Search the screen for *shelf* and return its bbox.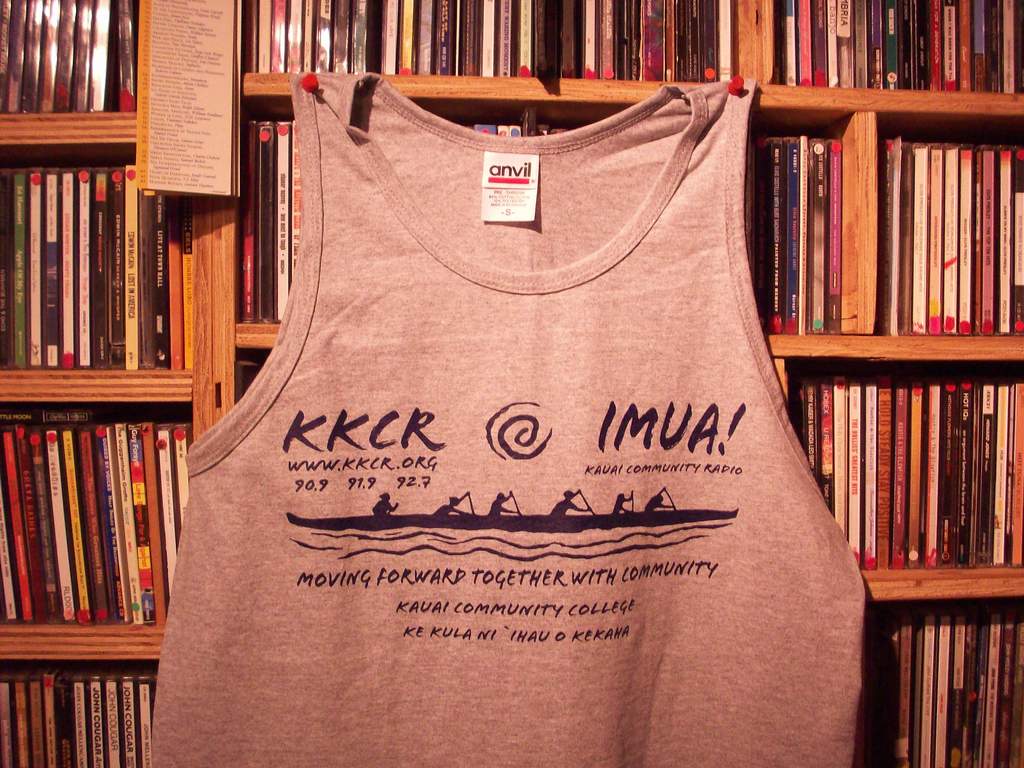
Found: {"x1": 237, "y1": 337, "x2": 1023, "y2": 600}.
